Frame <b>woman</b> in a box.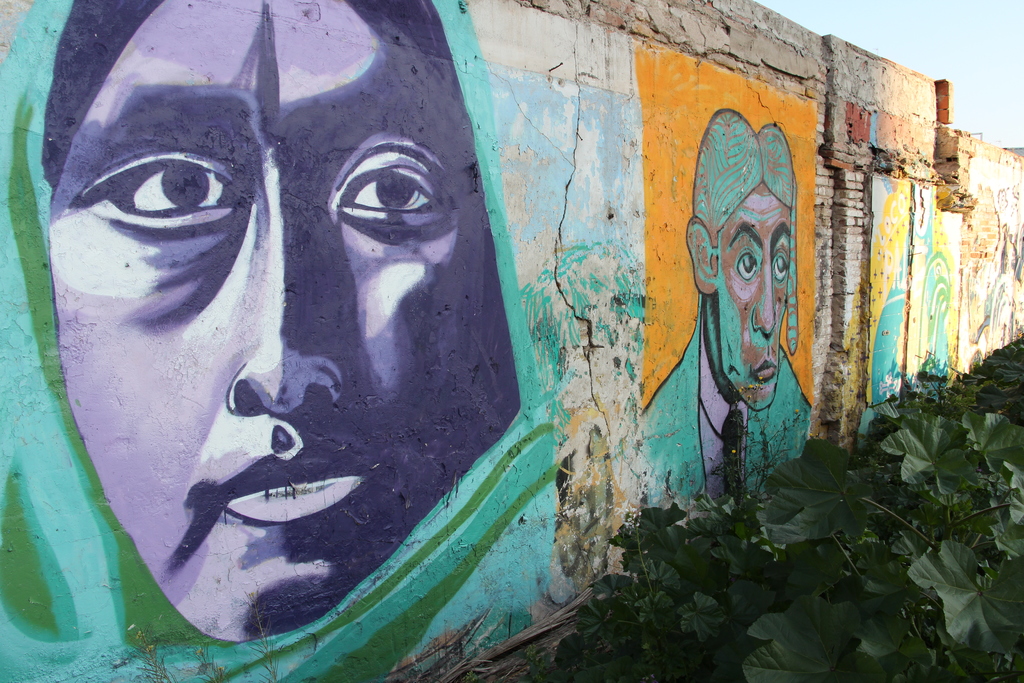
(33, 0, 513, 655).
